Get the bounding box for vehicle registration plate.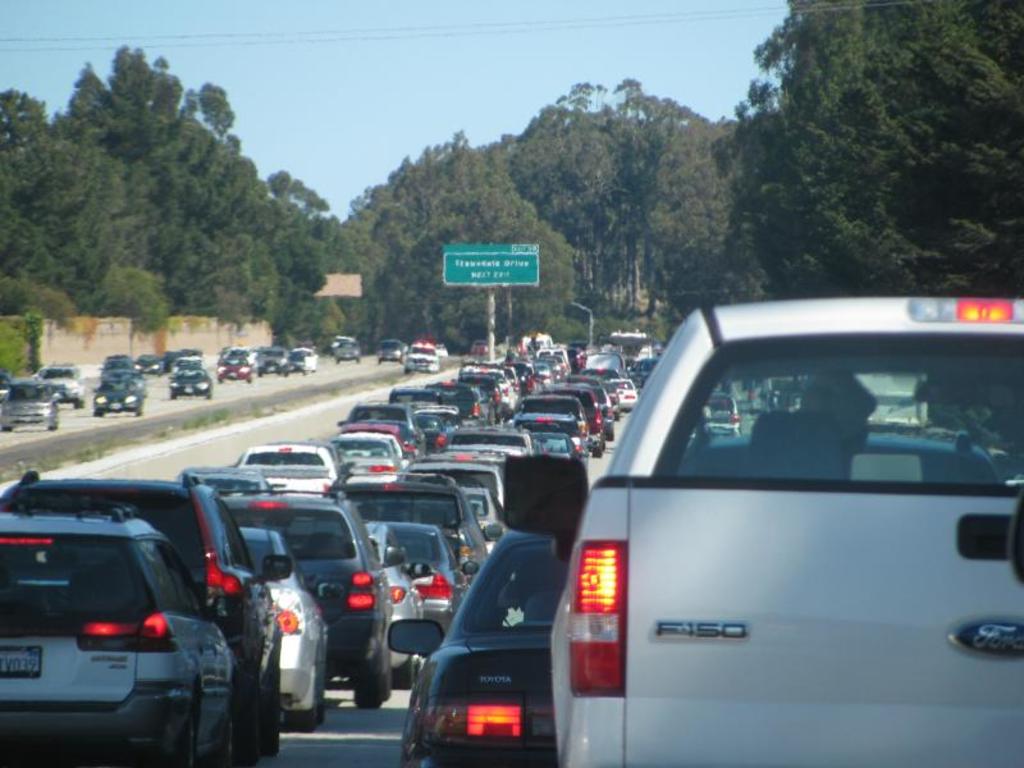
[0, 645, 42, 682].
